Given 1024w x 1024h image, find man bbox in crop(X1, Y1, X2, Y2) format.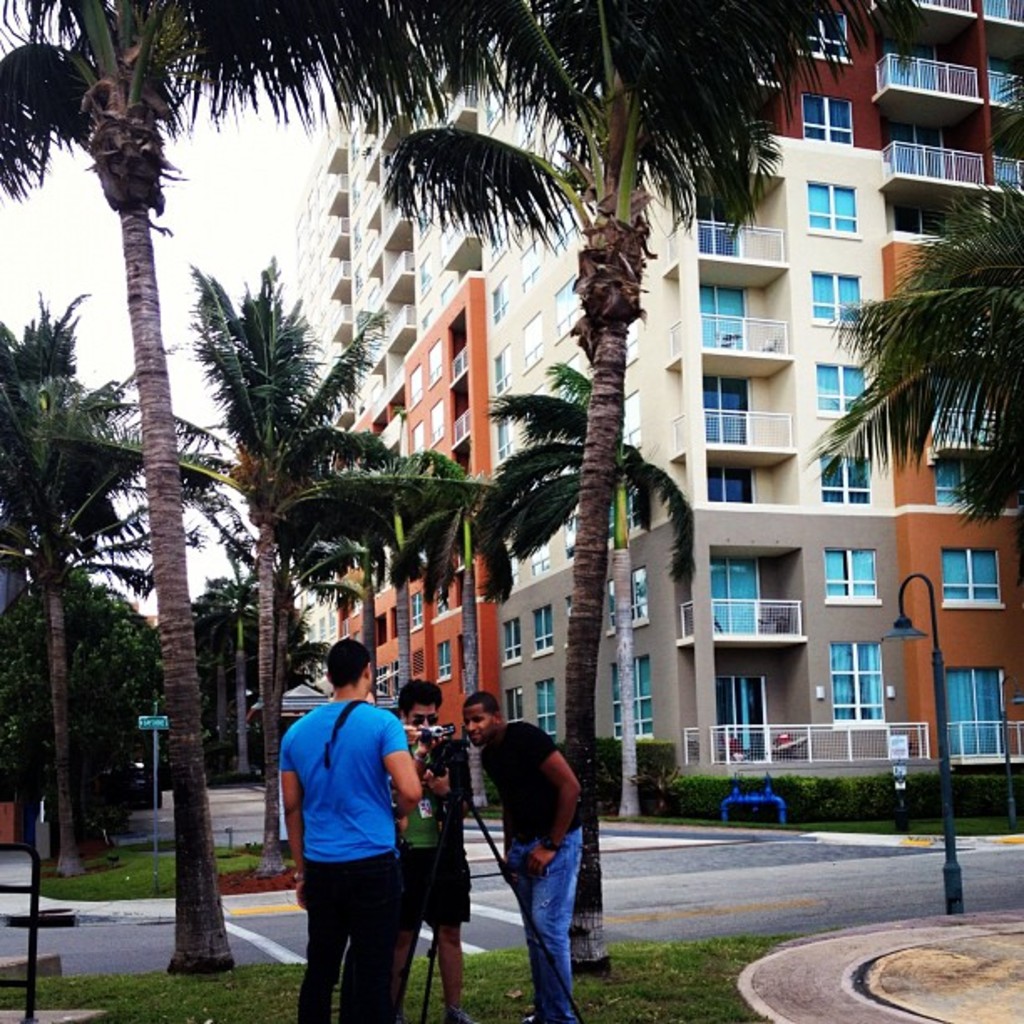
crop(283, 634, 423, 1022).
